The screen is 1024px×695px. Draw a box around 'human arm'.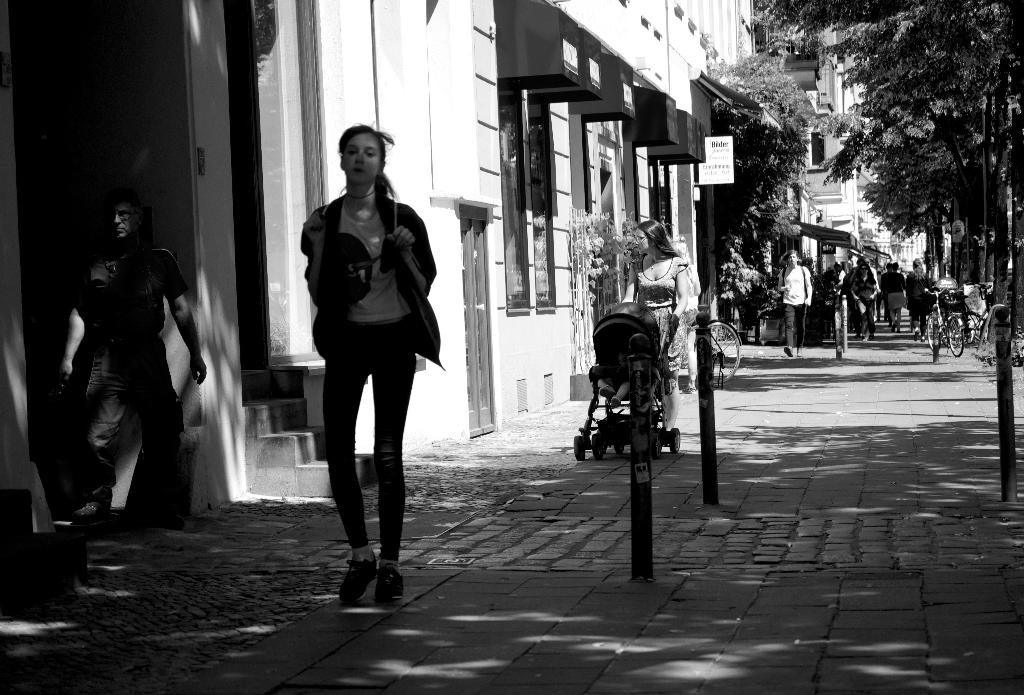
<region>770, 270, 786, 296</region>.
